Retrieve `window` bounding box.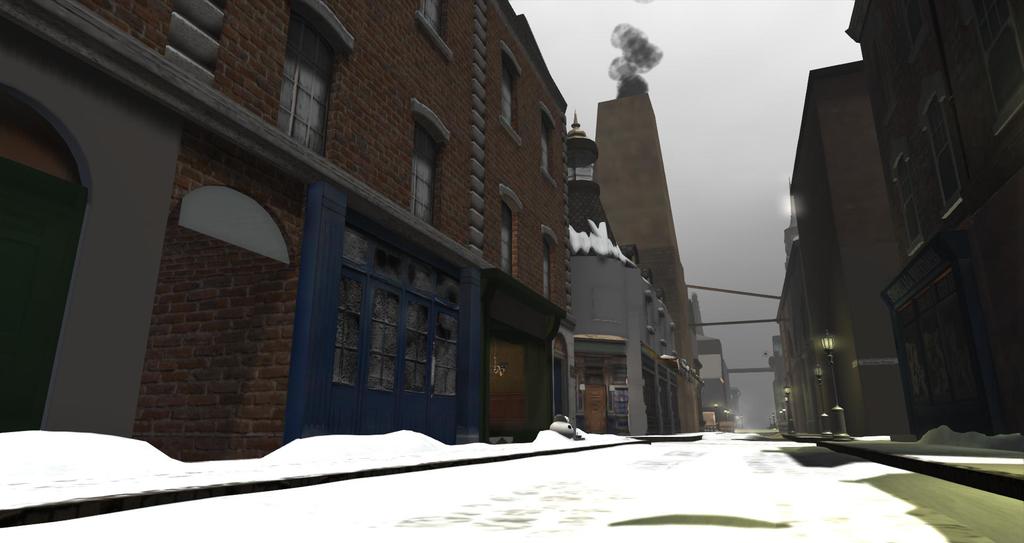
Bounding box: box(264, 14, 346, 135).
